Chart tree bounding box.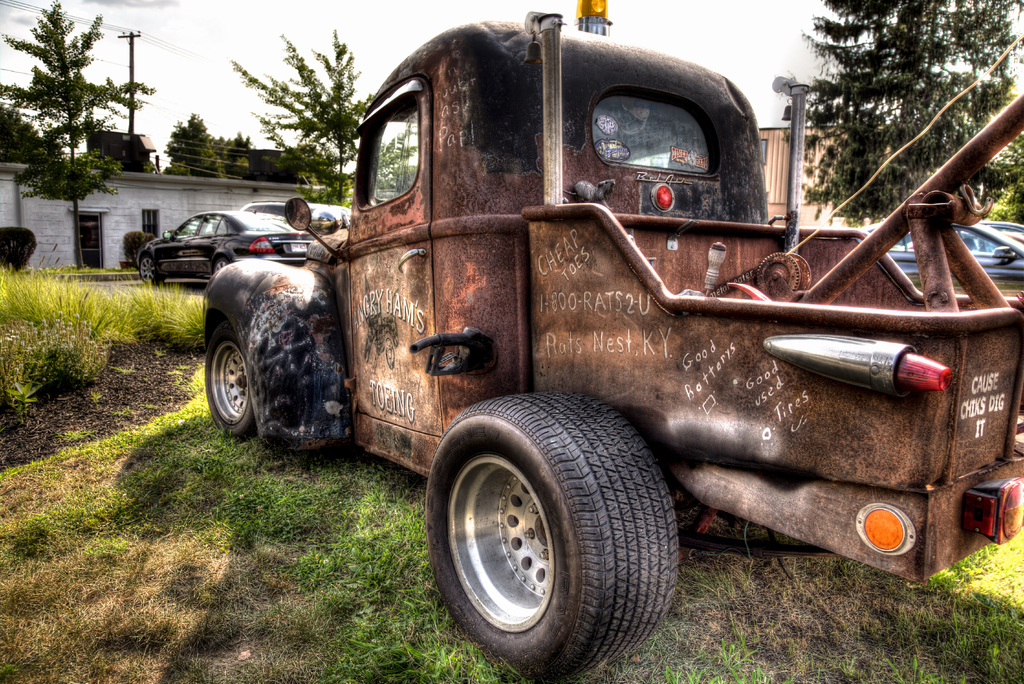
Charted: (left=0, top=0, right=164, bottom=270).
